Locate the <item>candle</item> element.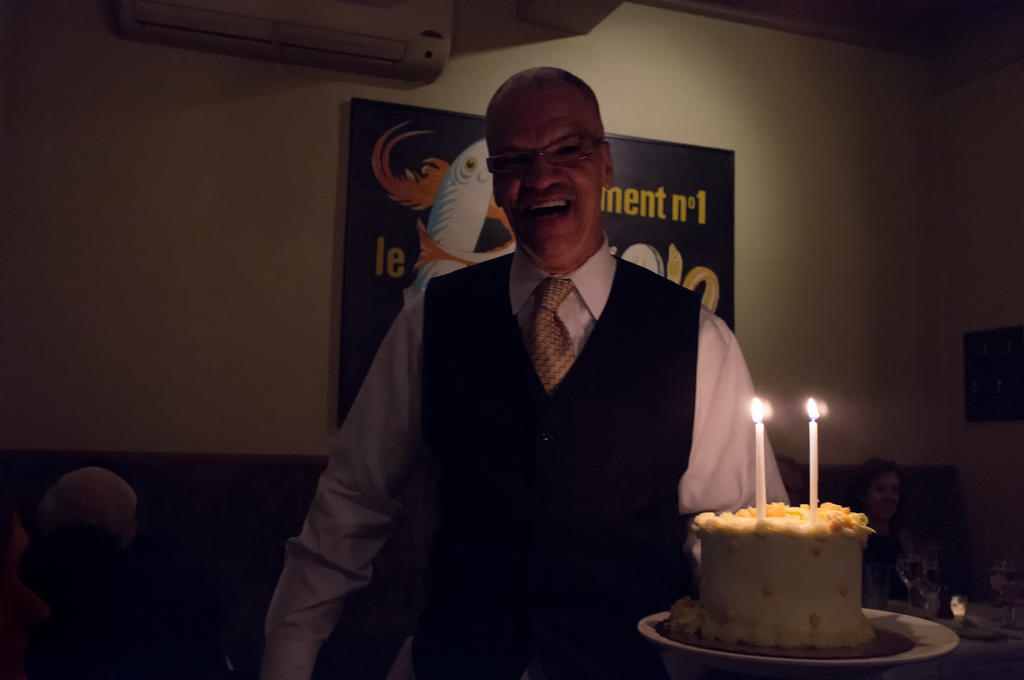
Element bbox: <bbox>747, 394, 771, 517</bbox>.
